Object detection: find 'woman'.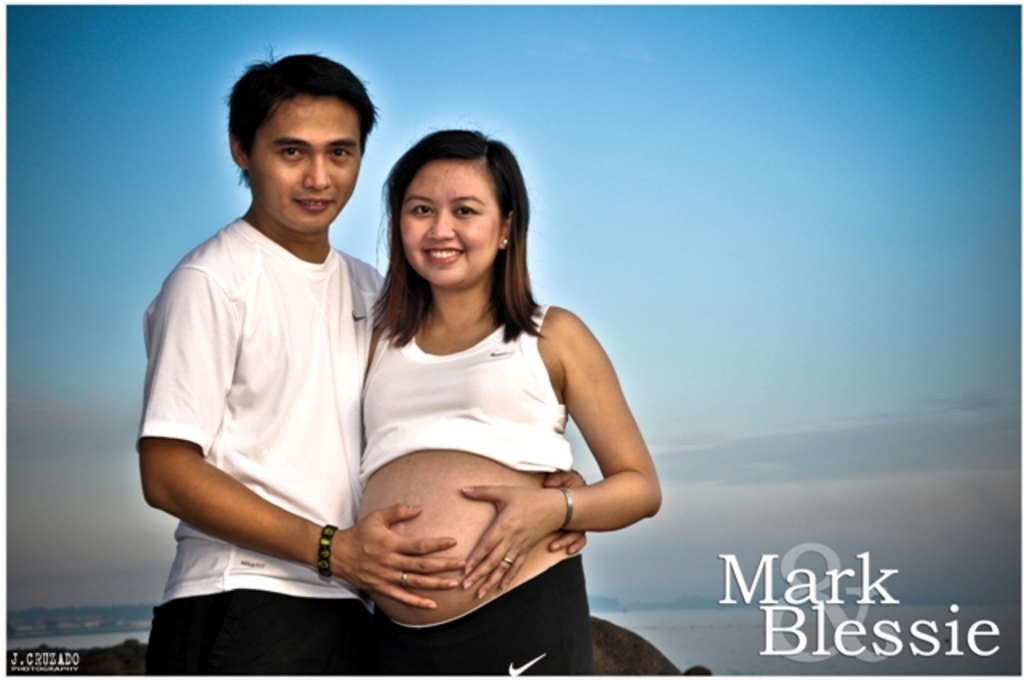
rect(280, 144, 656, 679).
